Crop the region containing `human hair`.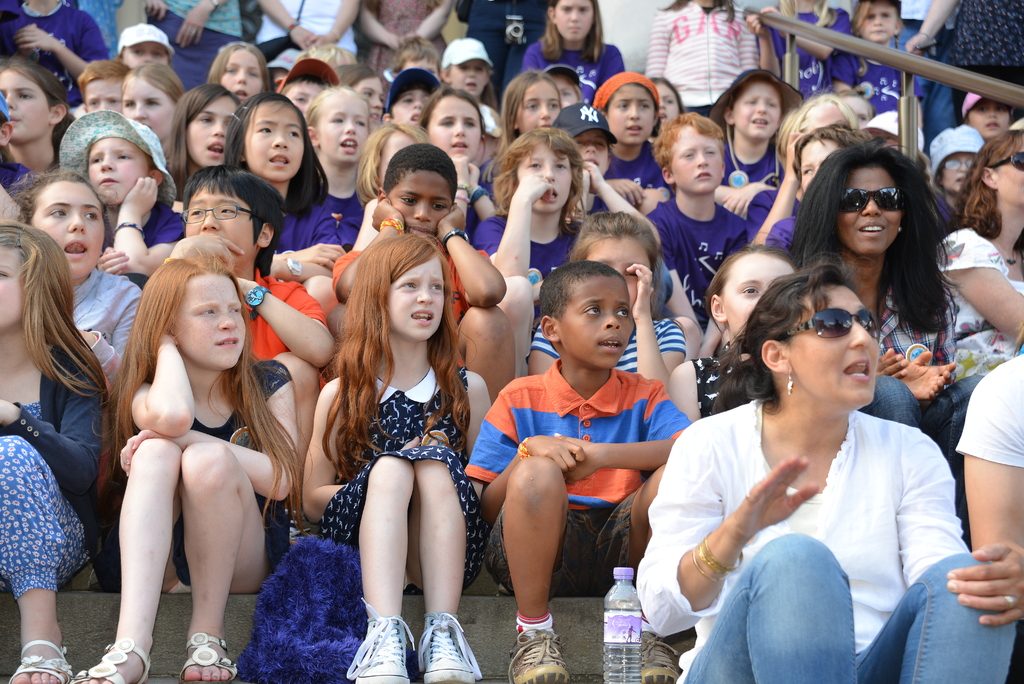
Crop region: locate(711, 247, 865, 419).
